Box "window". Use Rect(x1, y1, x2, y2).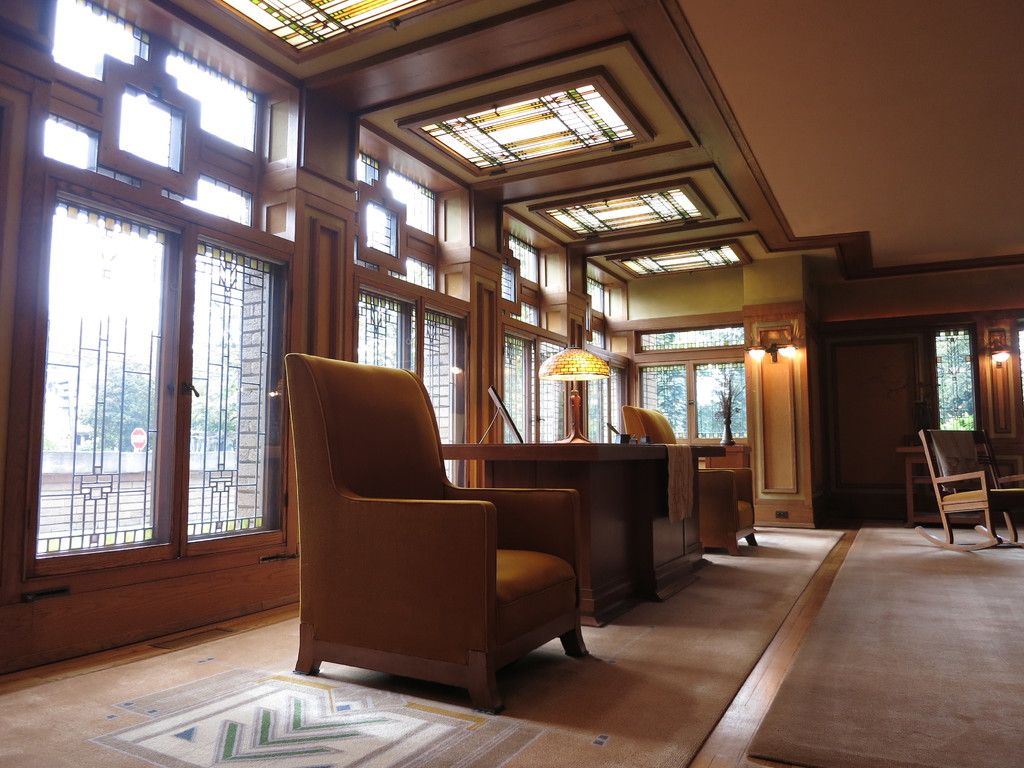
Rect(586, 348, 632, 445).
